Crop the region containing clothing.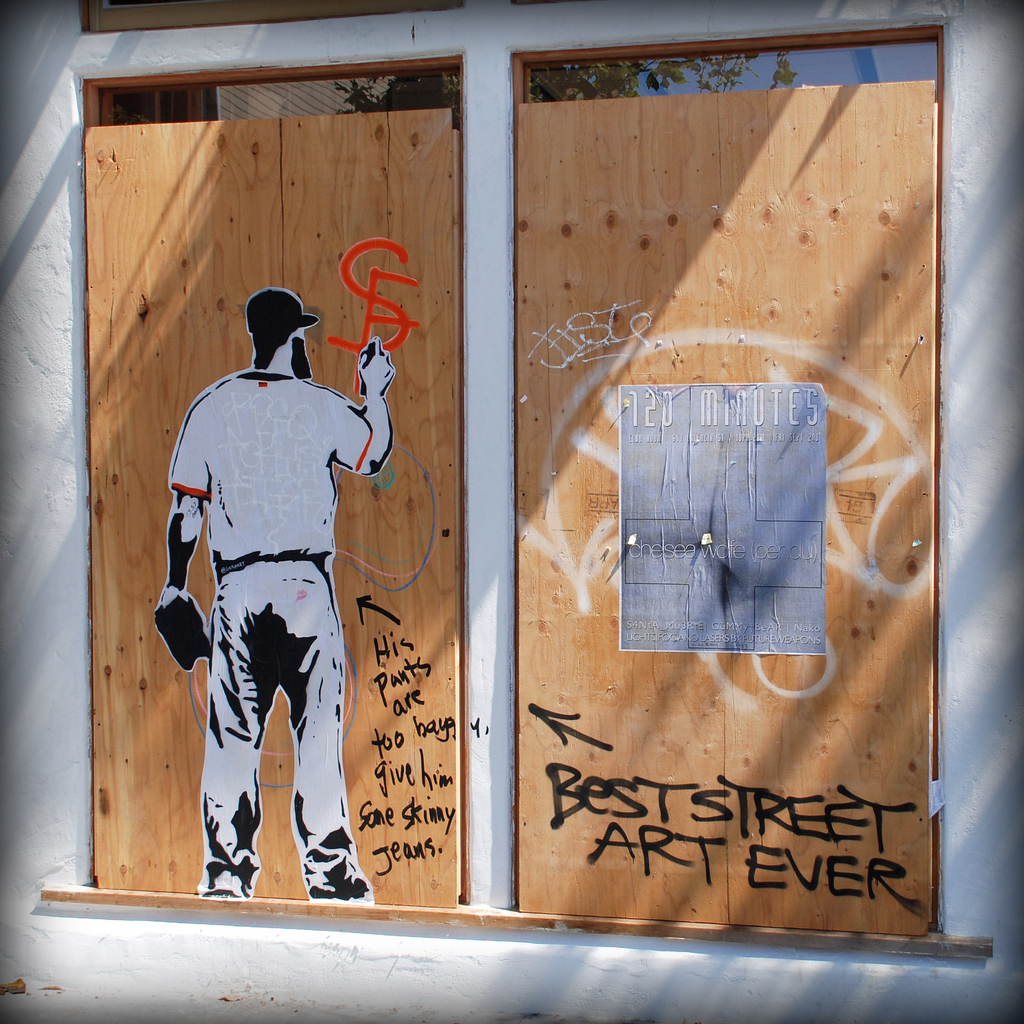
Crop region: (159, 372, 396, 893).
